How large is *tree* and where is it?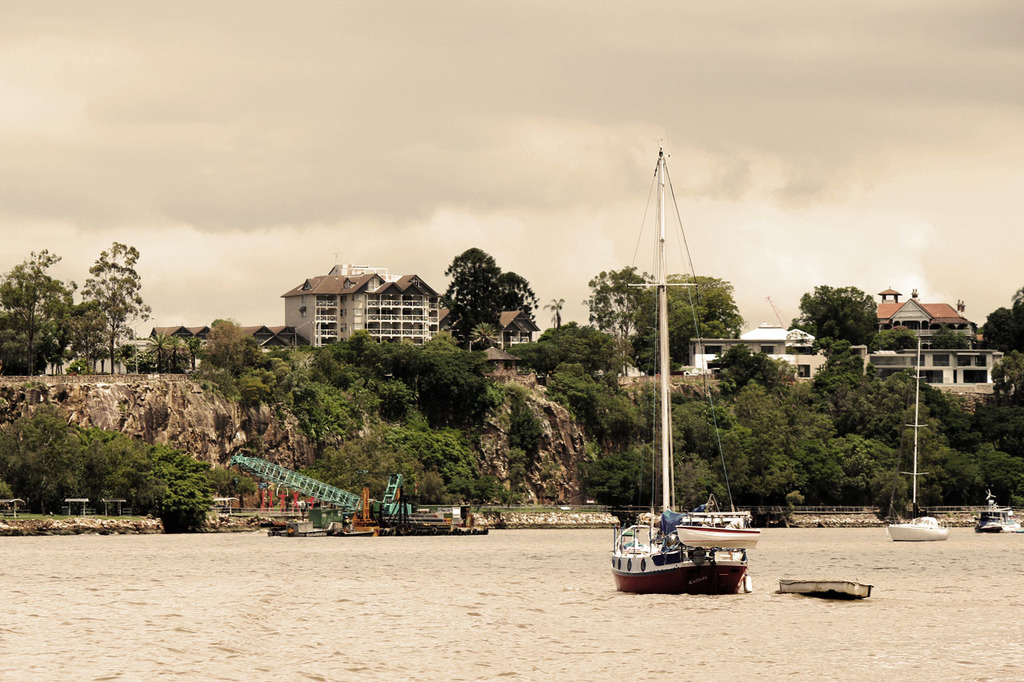
Bounding box: (590, 259, 647, 342).
